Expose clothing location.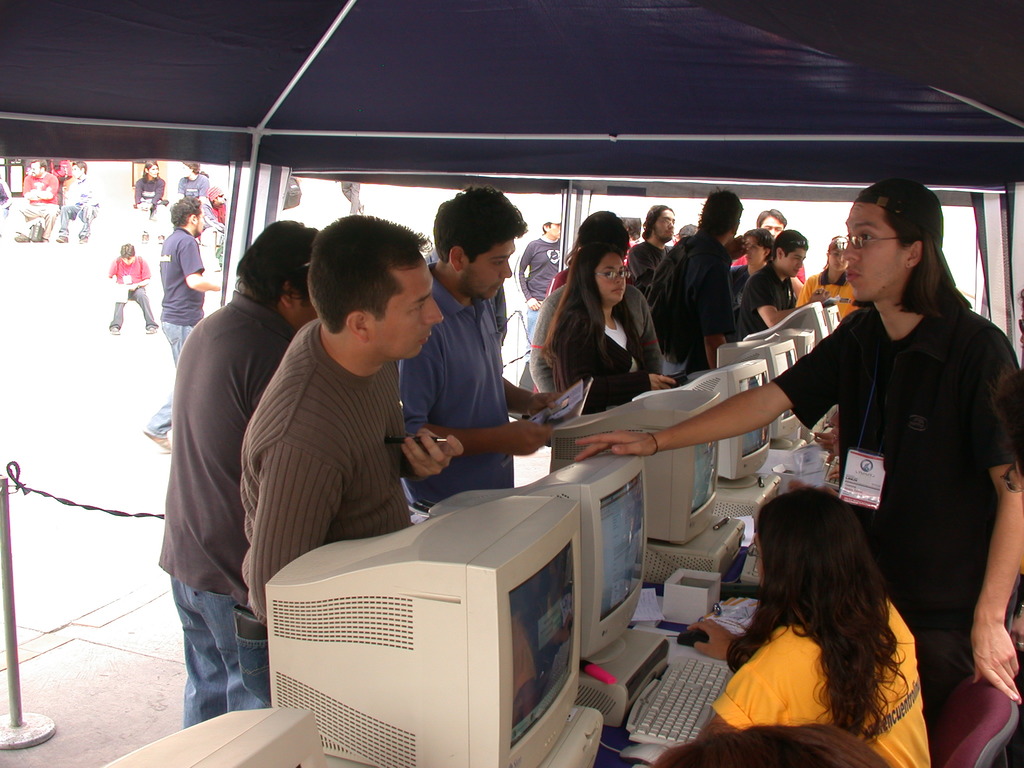
Exposed at l=152, t=284, r=296, b=727.
